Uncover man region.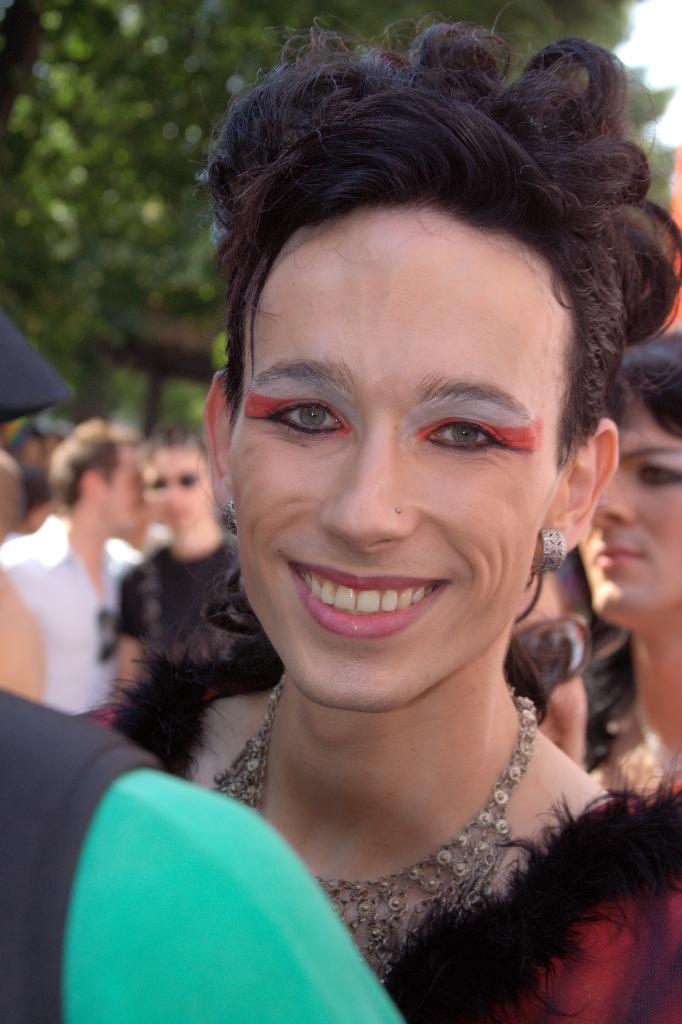
Uncovered: 118, 431, 258, 711.
